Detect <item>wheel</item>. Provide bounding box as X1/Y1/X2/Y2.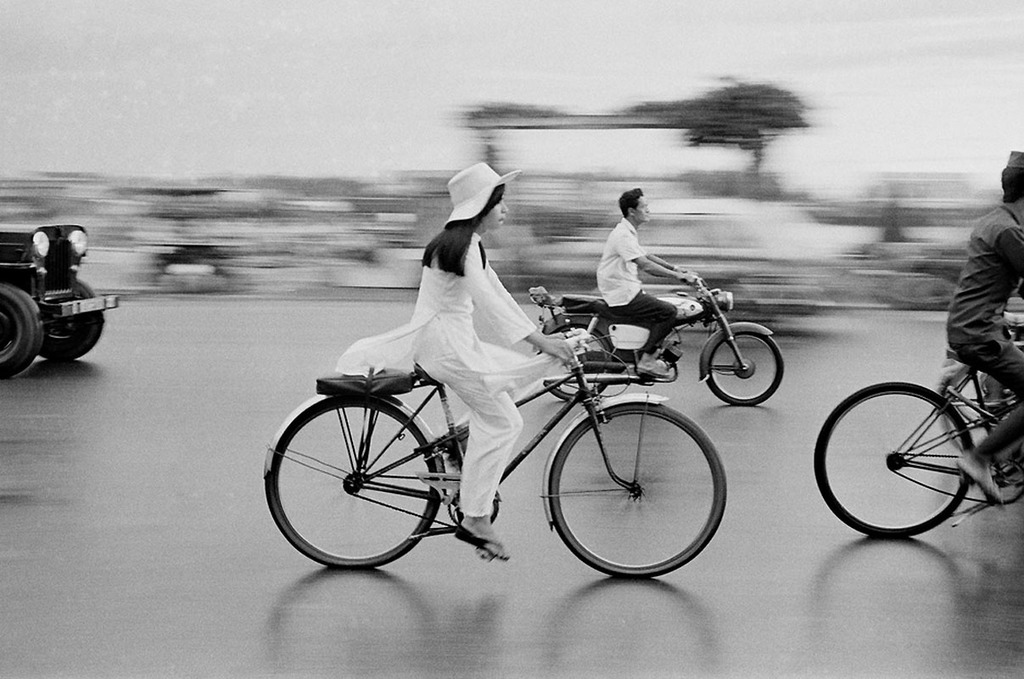
705/332/785/406.
